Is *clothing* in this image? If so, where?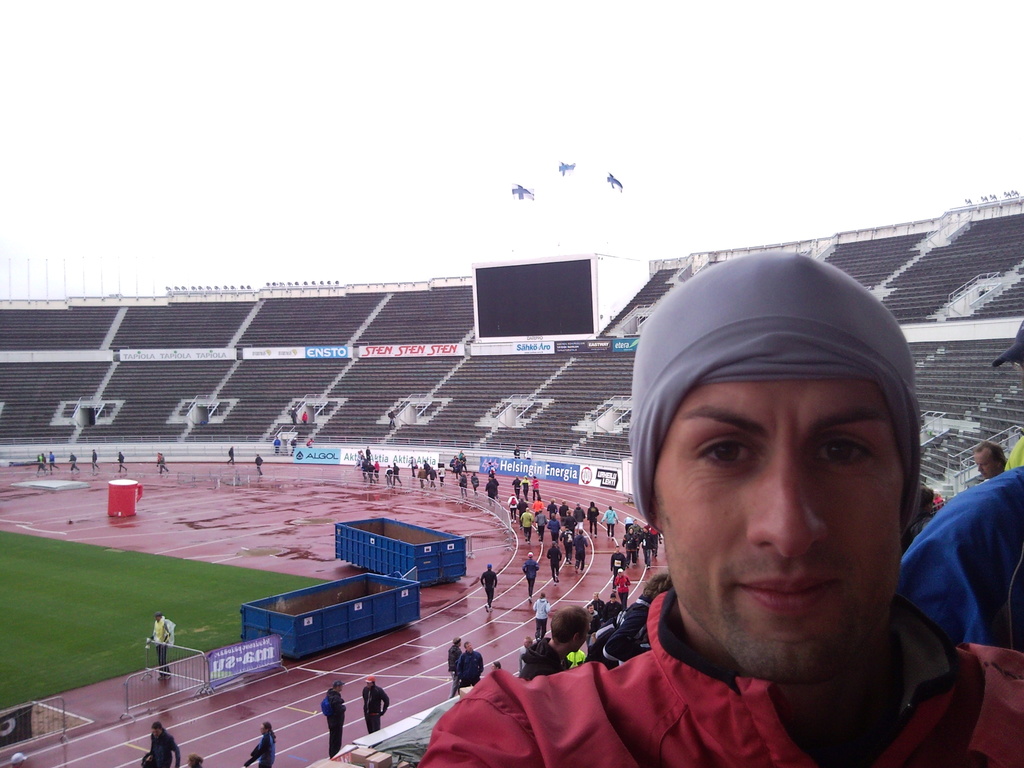
Yes, at pyautogui.locateOnScreen(363, 683, 390, 730).
